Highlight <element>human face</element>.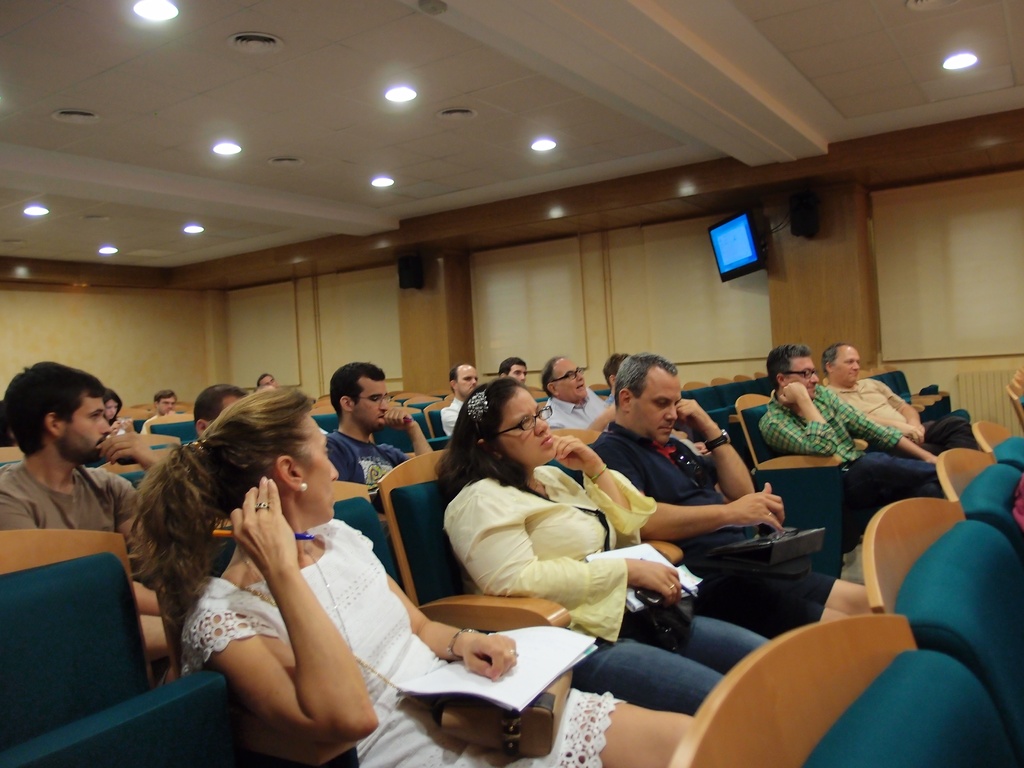
Highlighted region: 500 394 552 463.
